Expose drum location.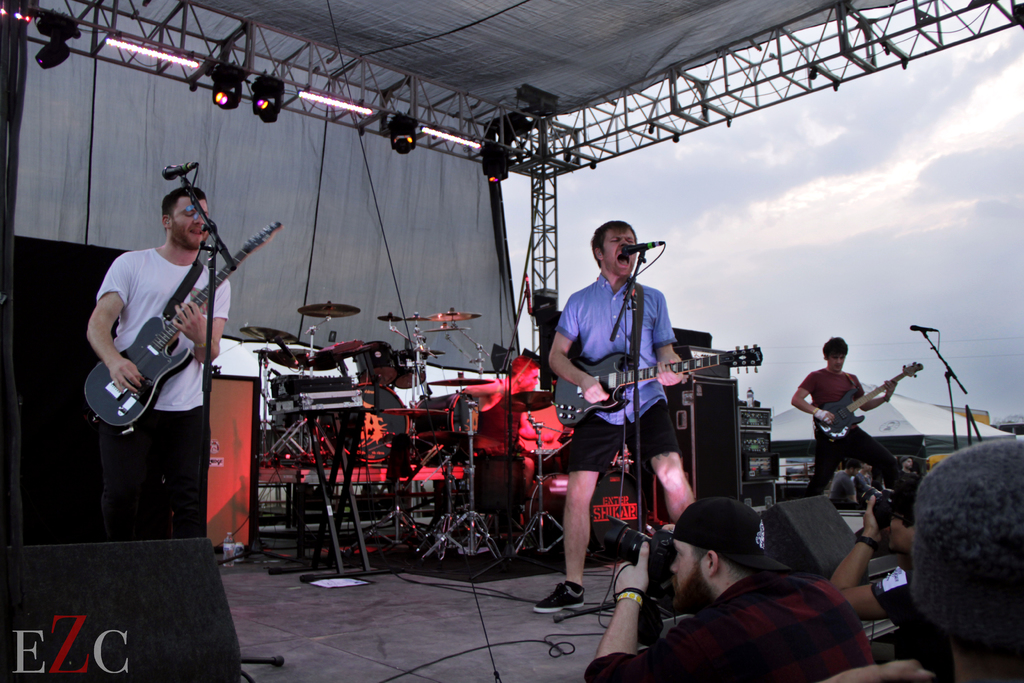
Exposed at bbox=(353, 342, 399, 388).
